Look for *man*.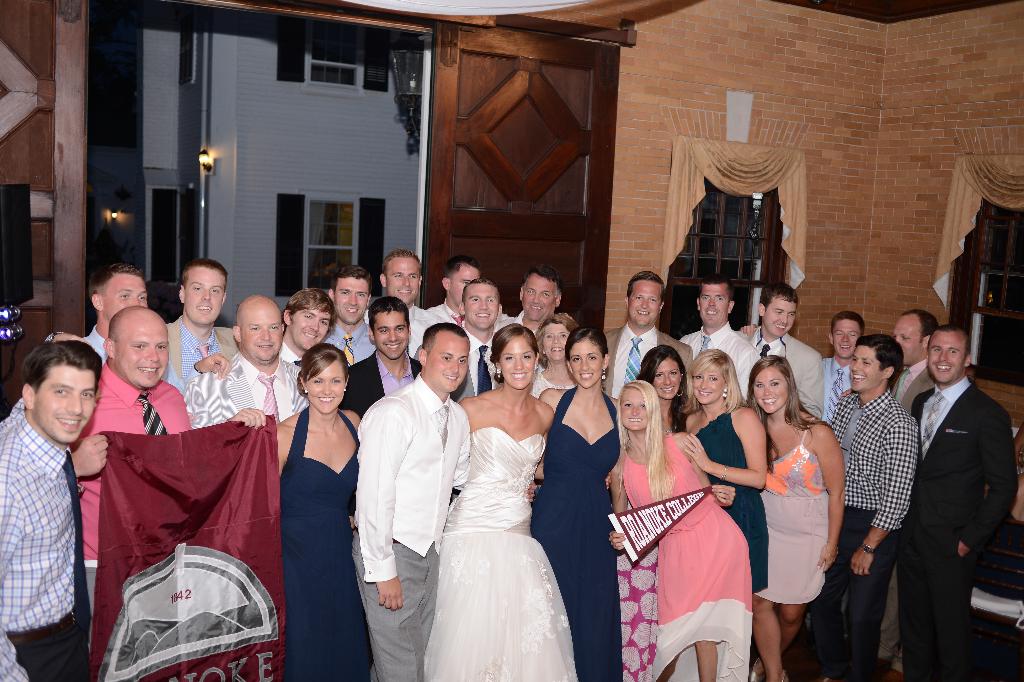
Found: 346/300/426/414.
